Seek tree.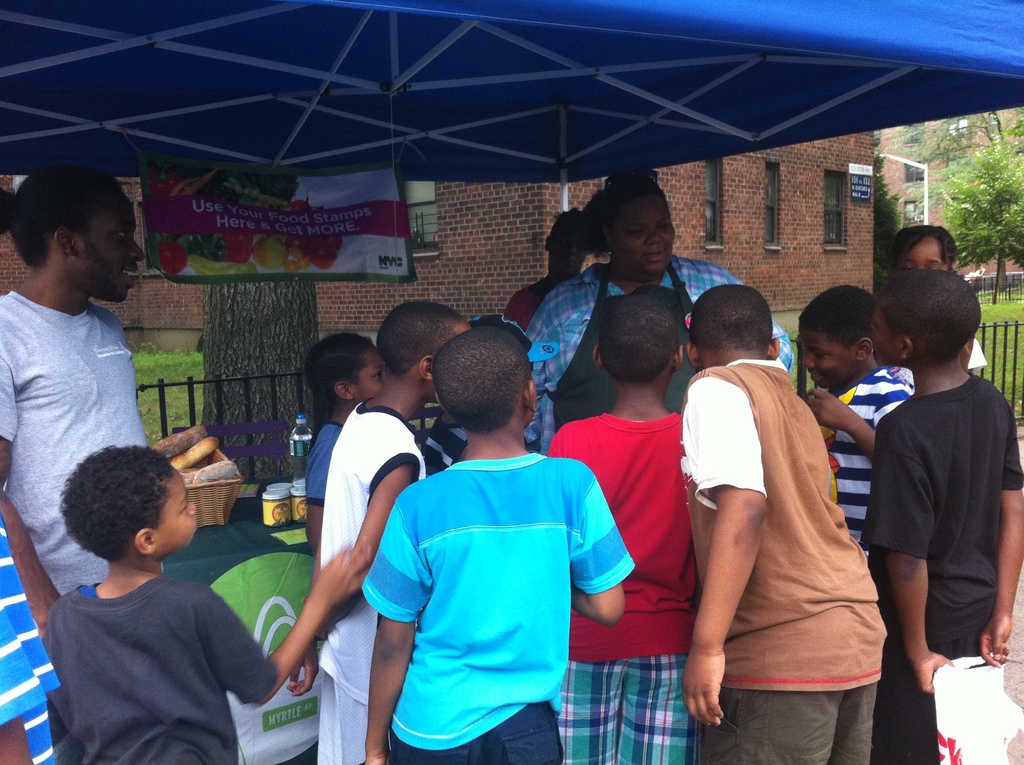
BBox(924, 125, 1023, 309).
